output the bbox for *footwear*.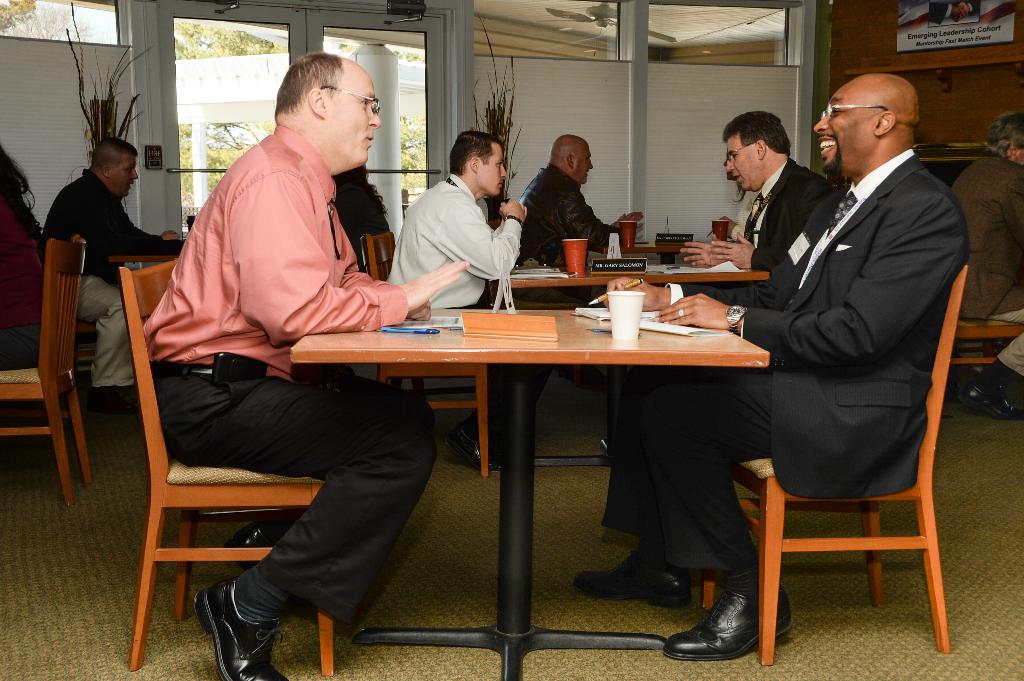
<region>197, 577, 289, 680</region>.
